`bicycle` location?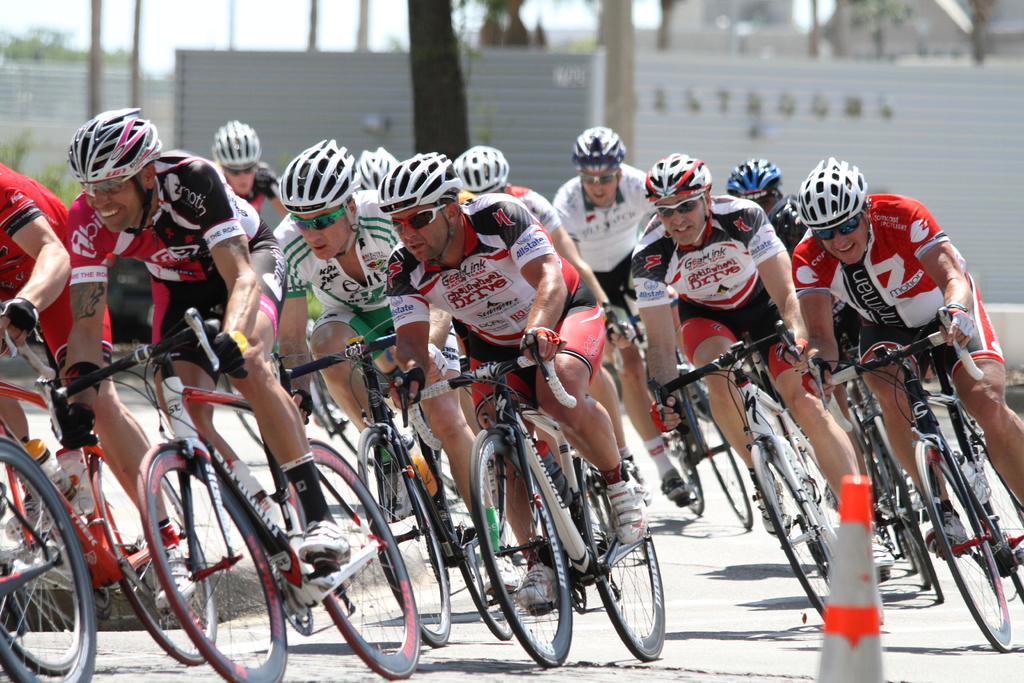
bbox(598, 279, 755, 532)
